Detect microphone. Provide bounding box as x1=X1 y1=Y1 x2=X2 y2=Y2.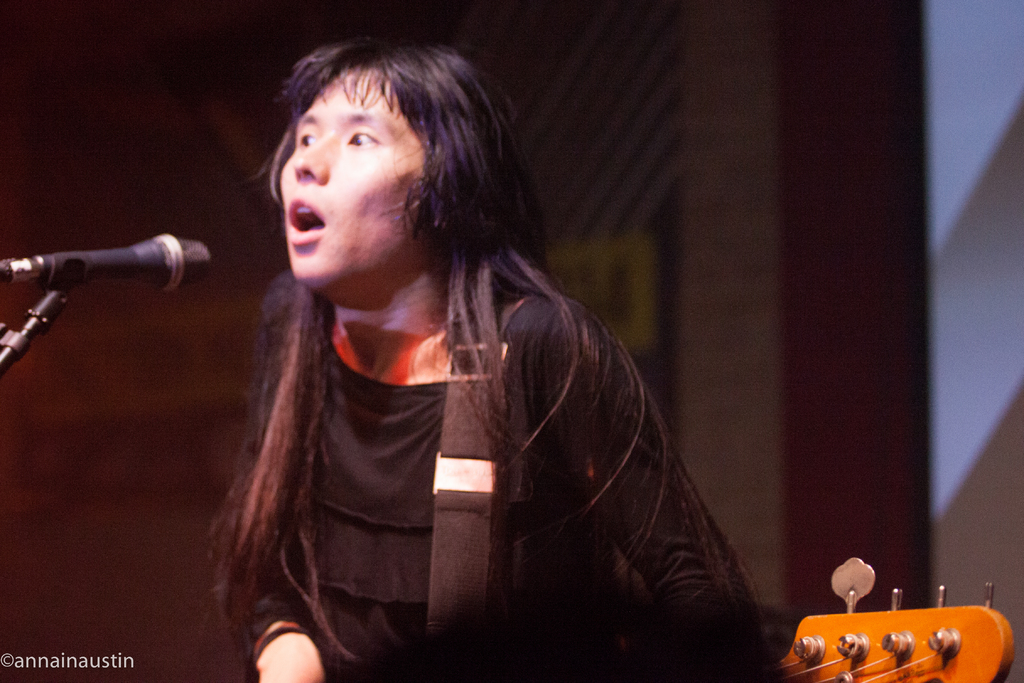
x1=42 y1=229 x2=207 y2=292.
